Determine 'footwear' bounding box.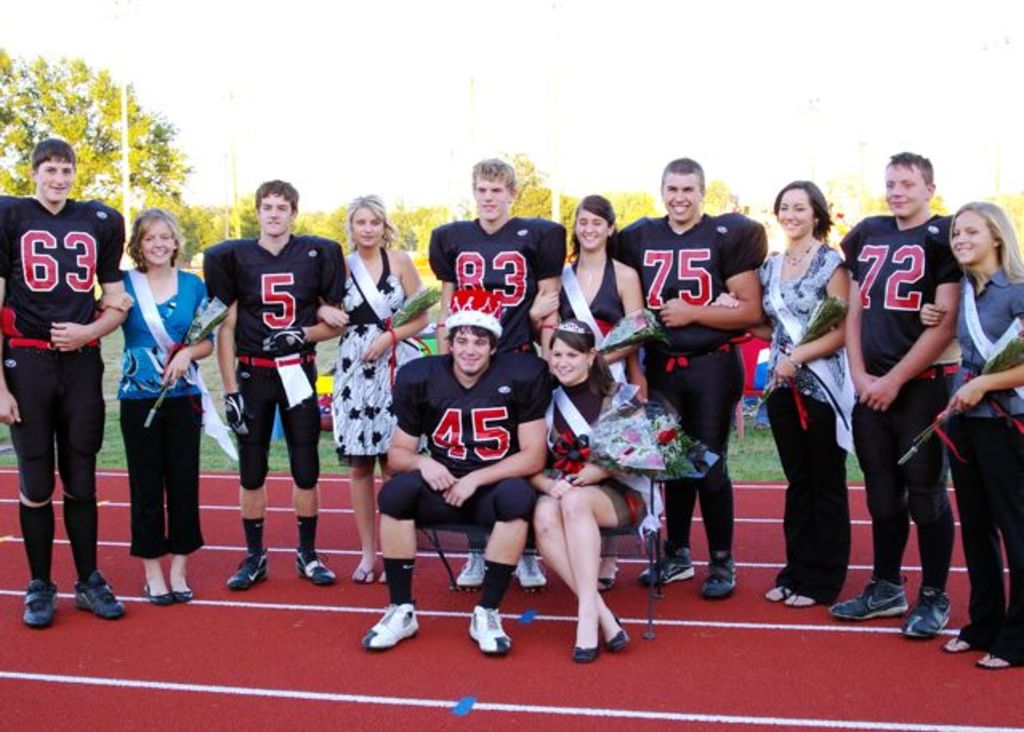
Determined: box=[599, 565, 619, 593].
